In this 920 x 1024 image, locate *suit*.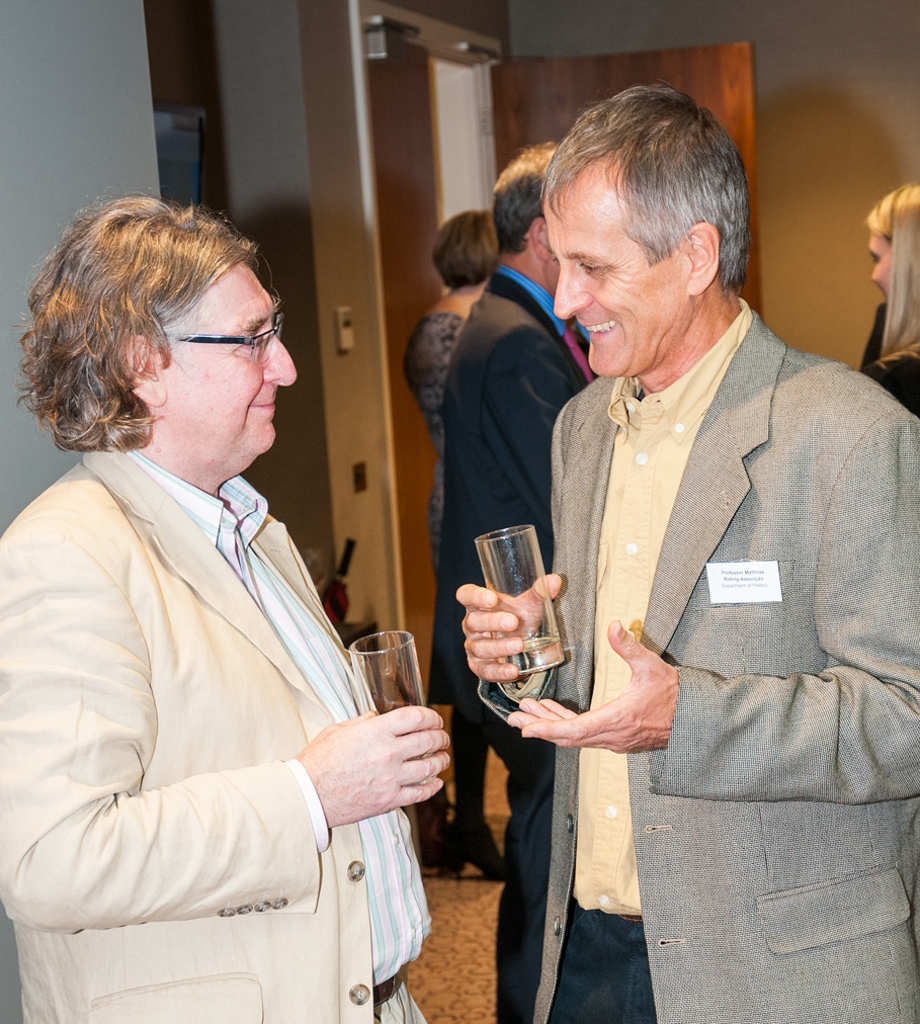
Bounding box: <bbox>0, 449, 440, 1023</bbox>.
